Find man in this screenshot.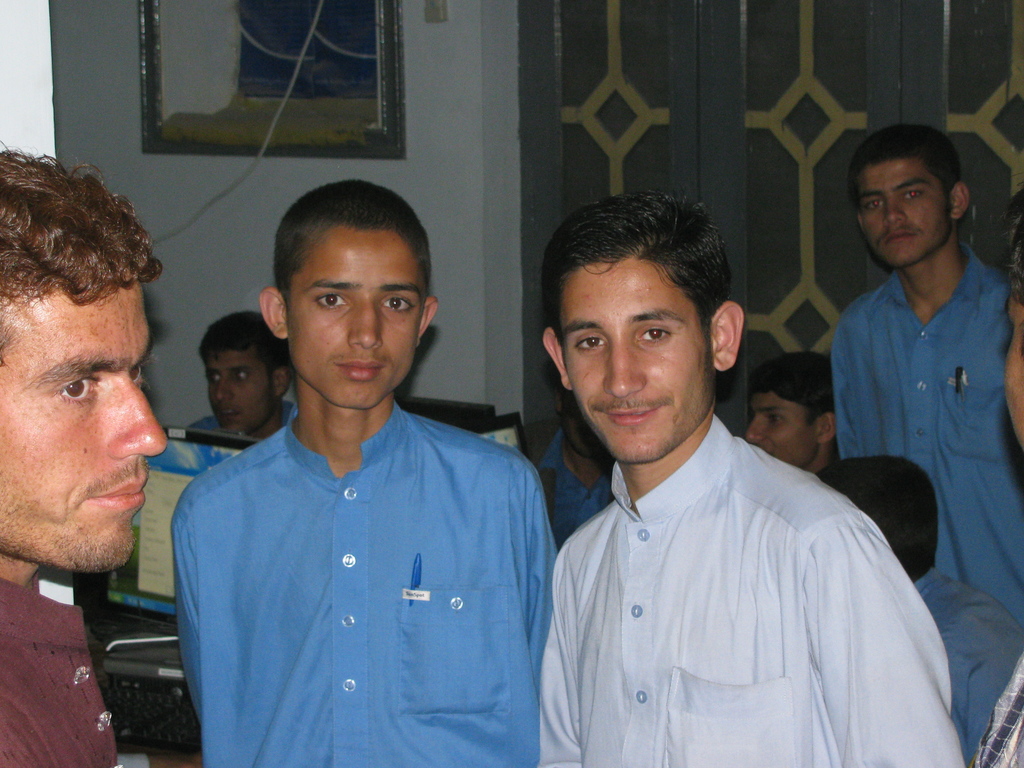
The bounding box for man is select_region(829, 127, 1023, 617).
